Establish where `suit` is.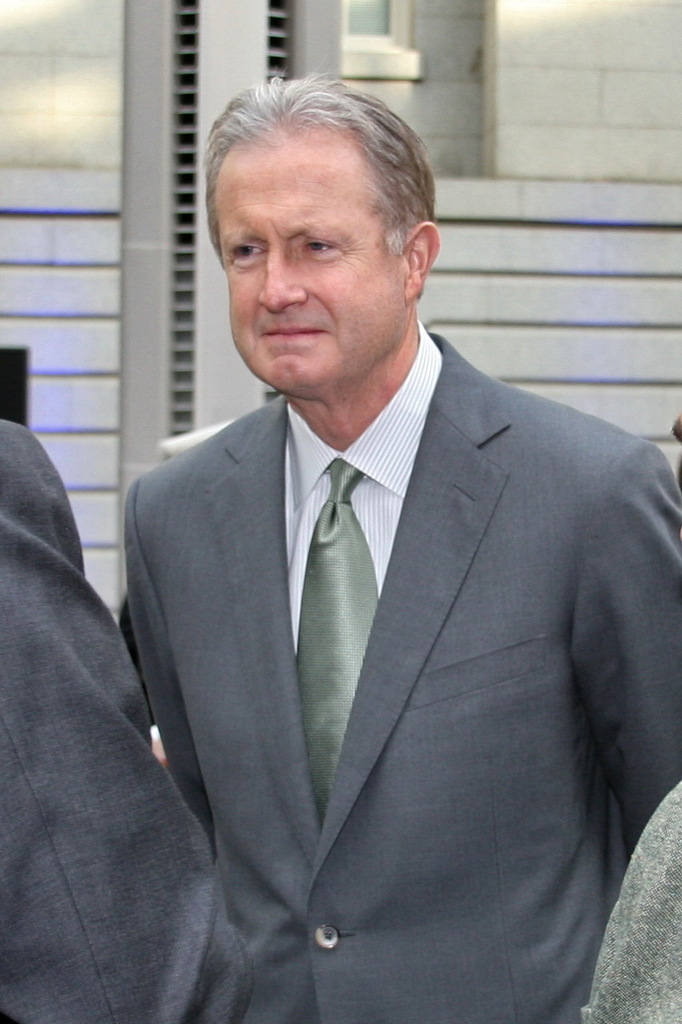
Established at box(53, 218, 667, 1019).
